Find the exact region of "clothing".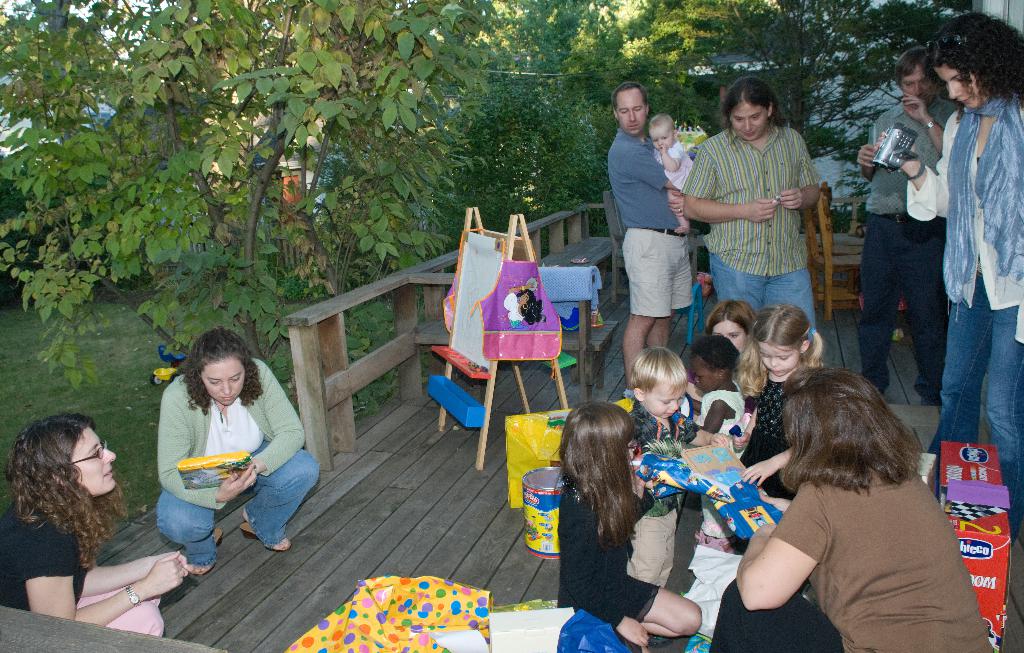
Exact region: bbox(898, 88, 1018, 496).
